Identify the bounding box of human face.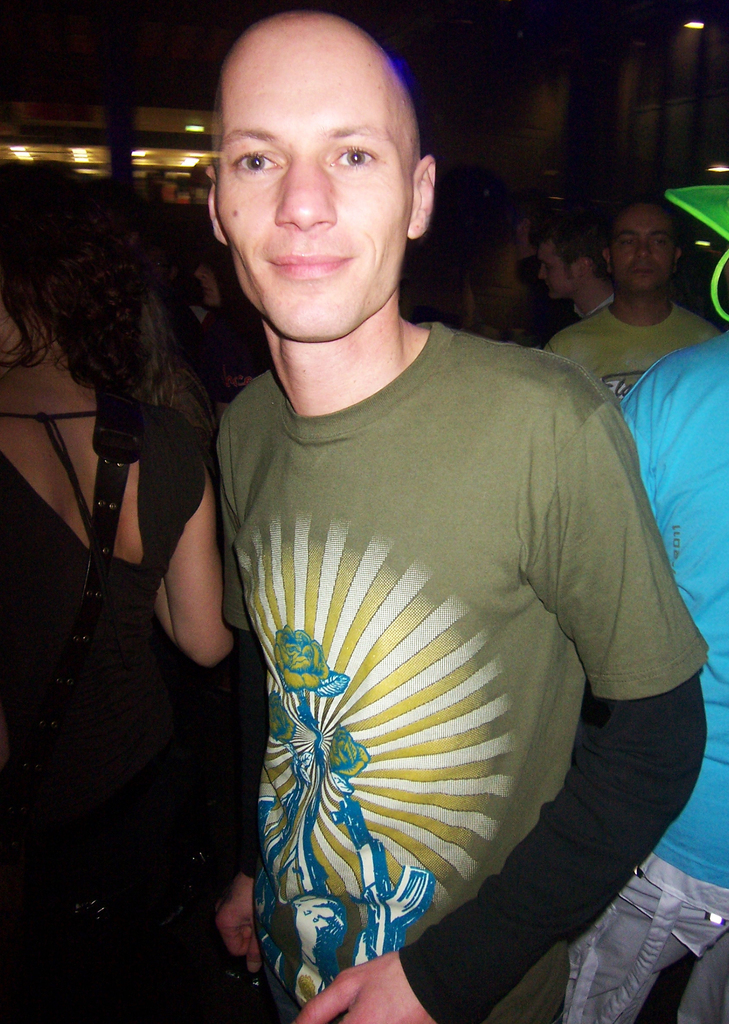
<bbox>538, 241, 566, 297</bbox>.
